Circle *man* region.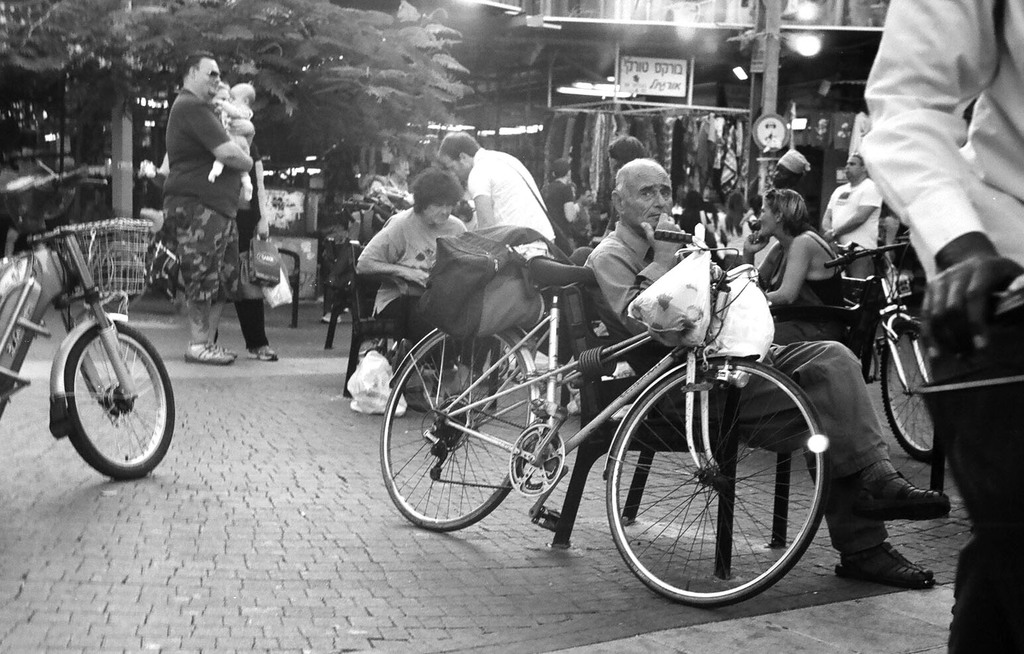
Region: rect(815, 148, 880, 283).
